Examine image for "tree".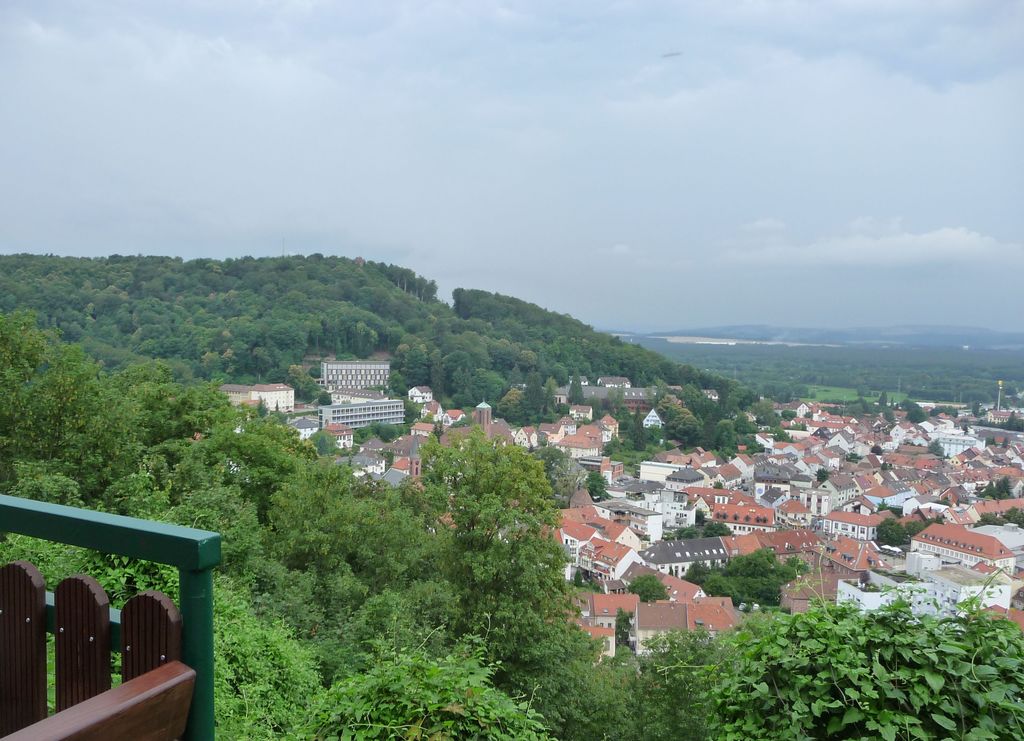
Examination result: crop(386, 344, 418, 399).
